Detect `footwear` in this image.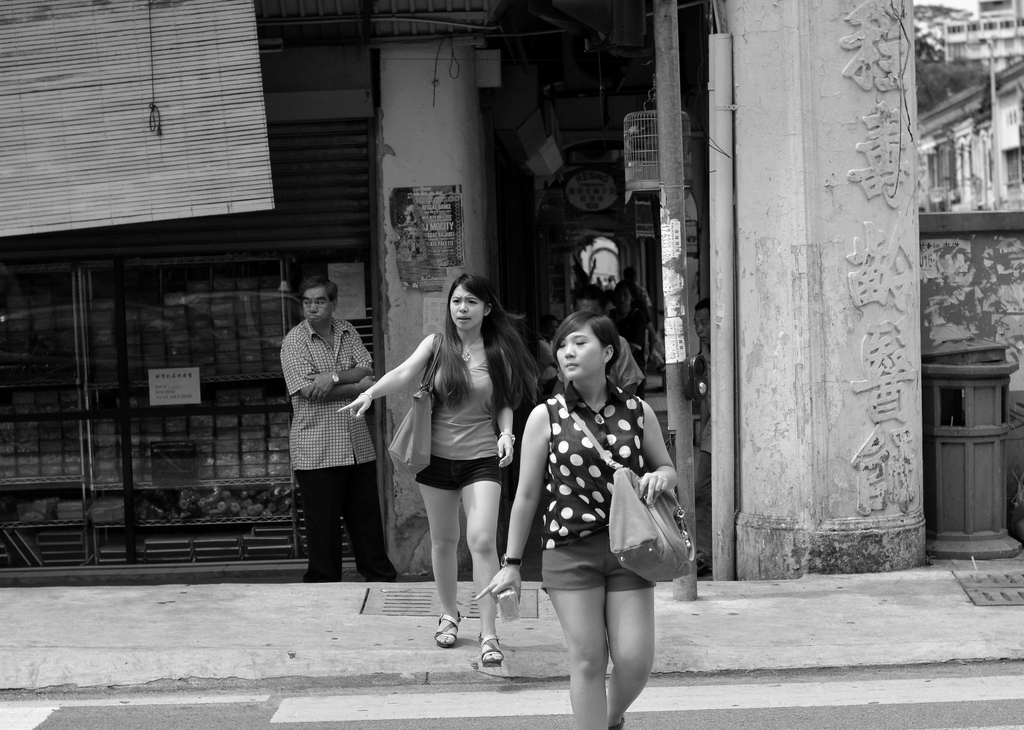
Detection: 612, 714, 628, 729.
